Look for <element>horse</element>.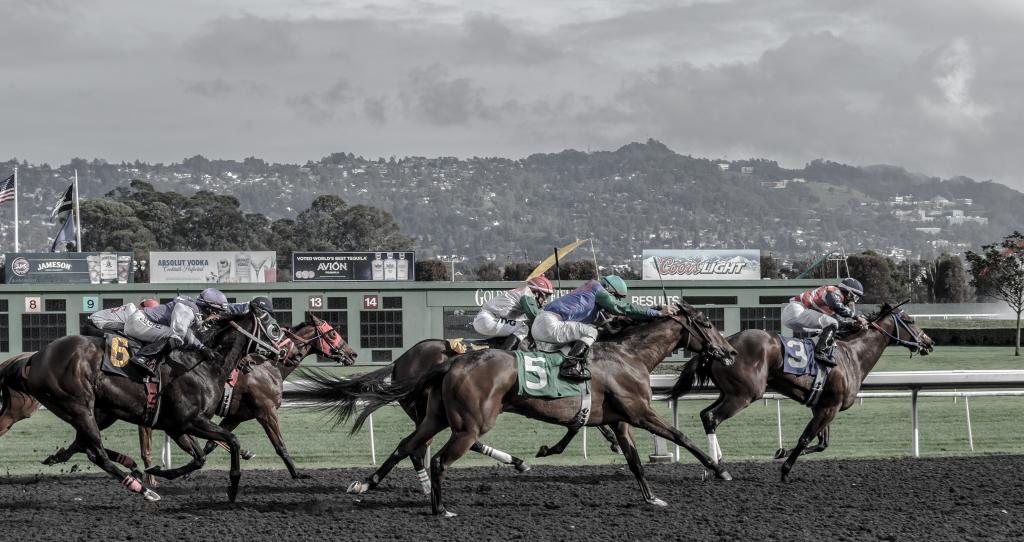
Found: [left=0, top=351, right=255, bottom=461].
